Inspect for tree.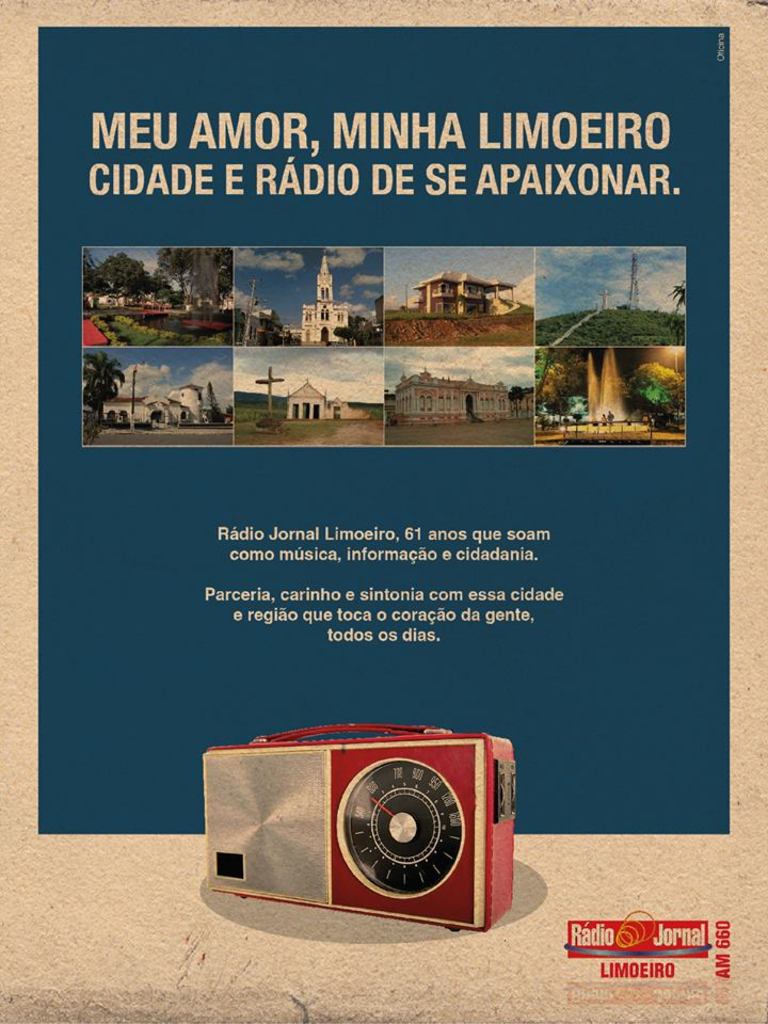
Inspection: x1=631, y1=363, x2=686, y2=412.
